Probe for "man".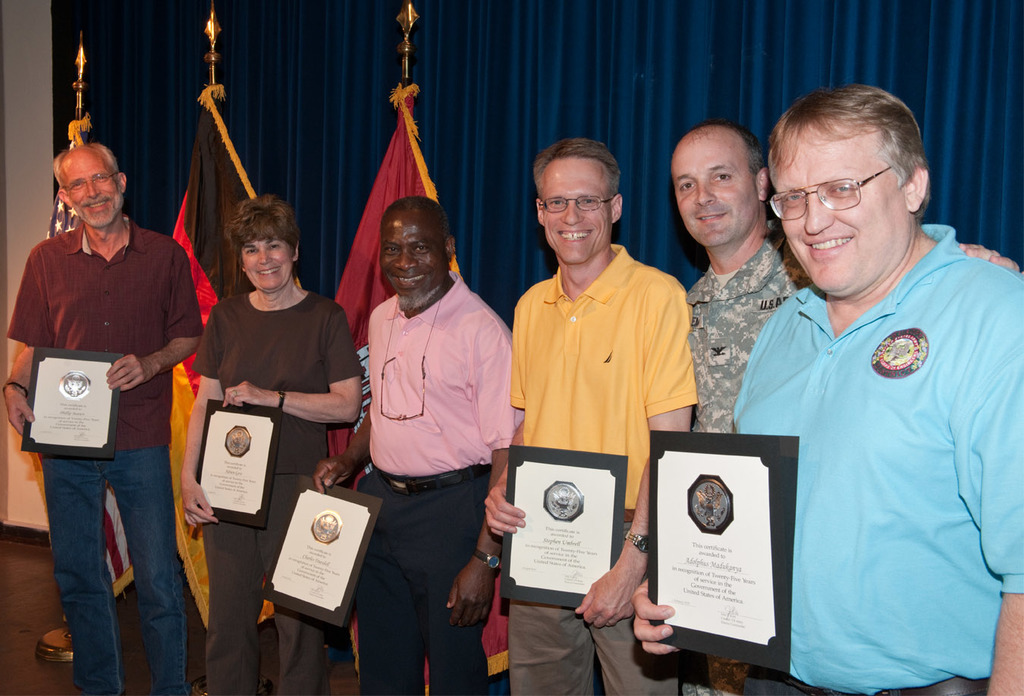
Probe result: <region>485, 138, 699, 695</region>.
